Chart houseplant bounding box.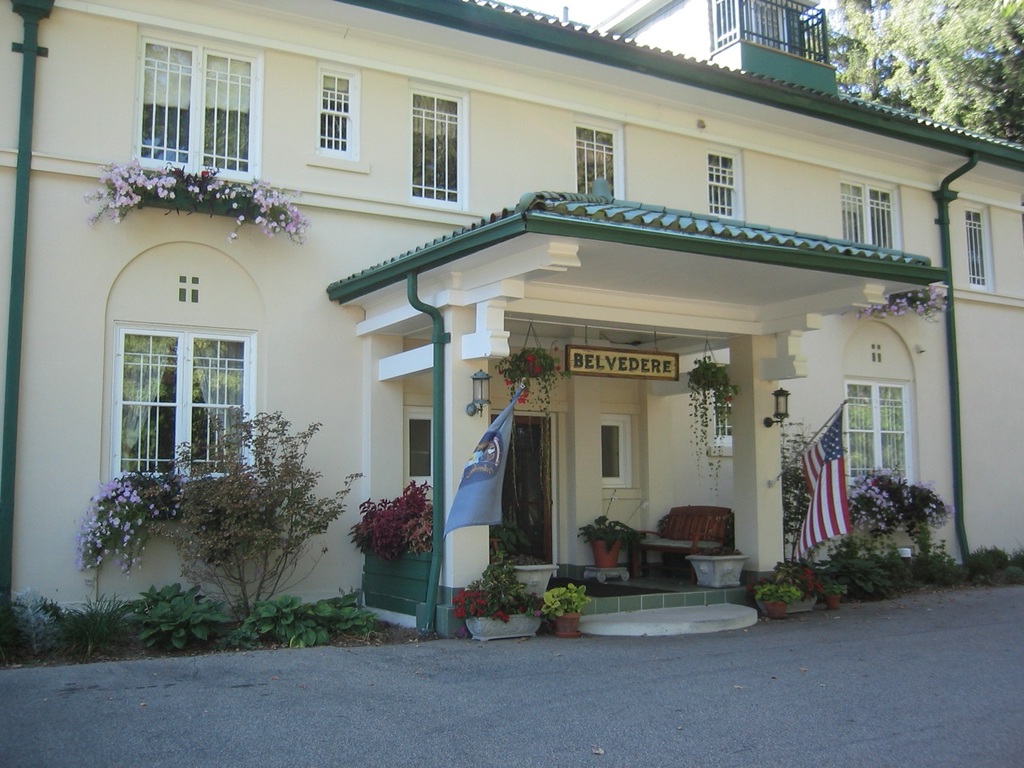
Charted: <bbox>749, 578, 806, 614</bbox>.
